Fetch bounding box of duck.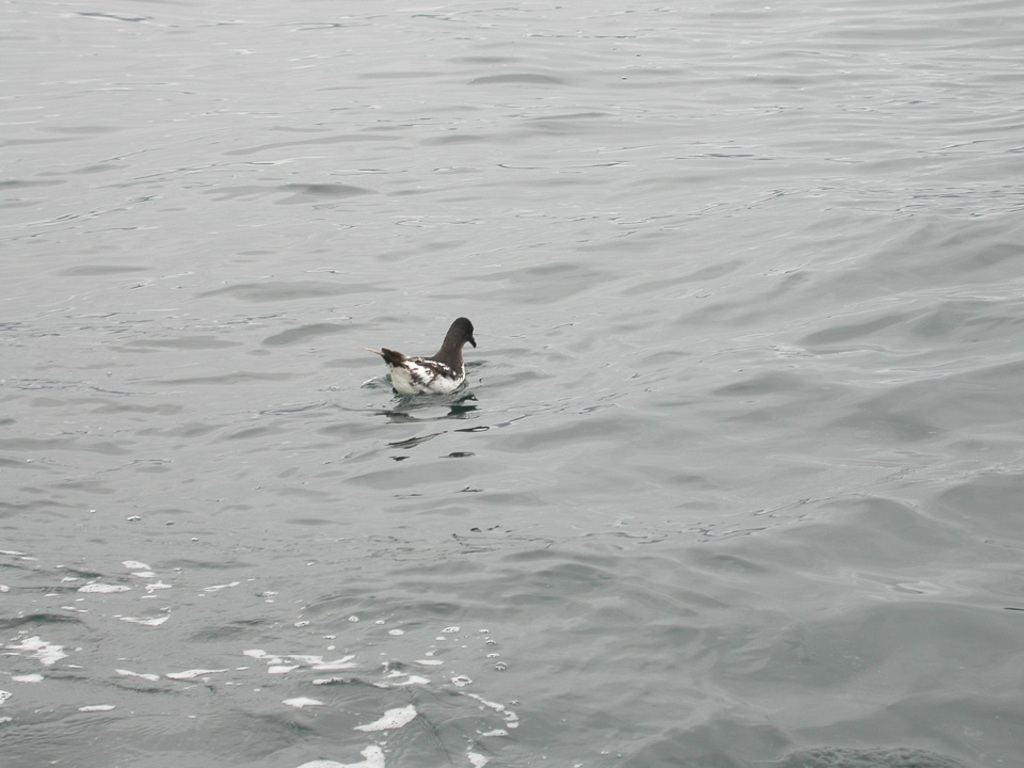
Bbox: 370:314:487:405.
